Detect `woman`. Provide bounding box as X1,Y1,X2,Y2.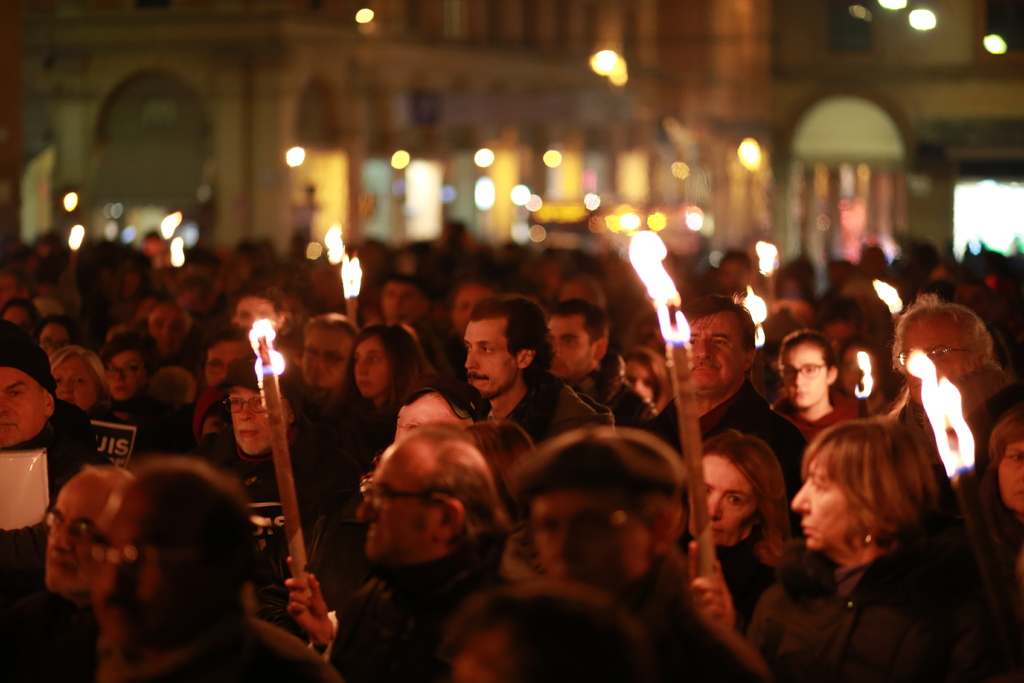
333,321,436,429.
